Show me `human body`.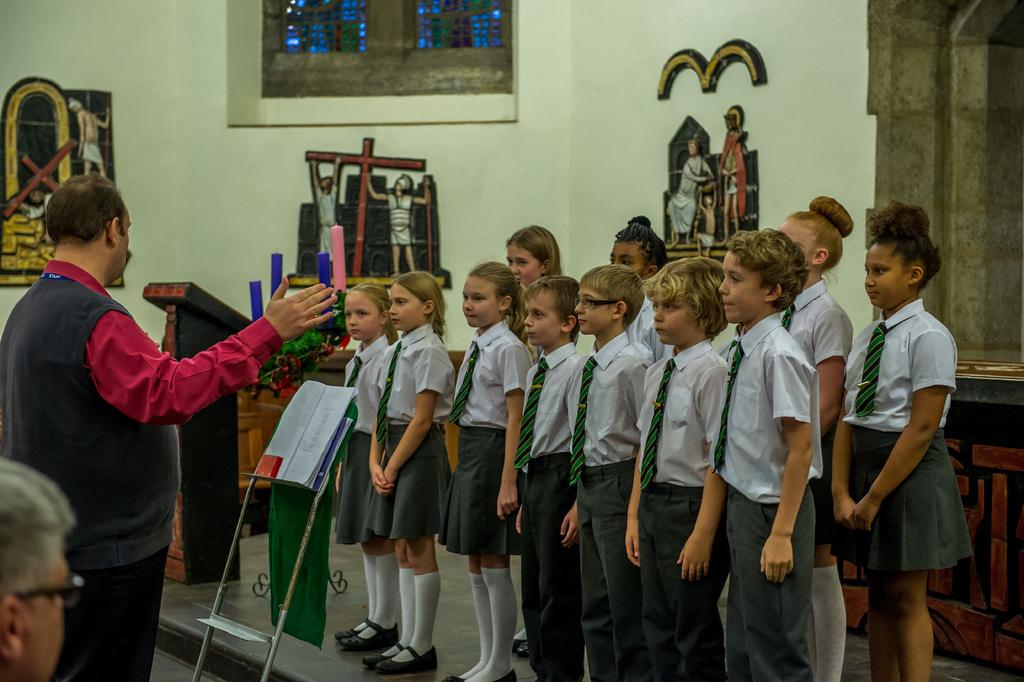
`human body` is here: (652, 123, 719, 256).
